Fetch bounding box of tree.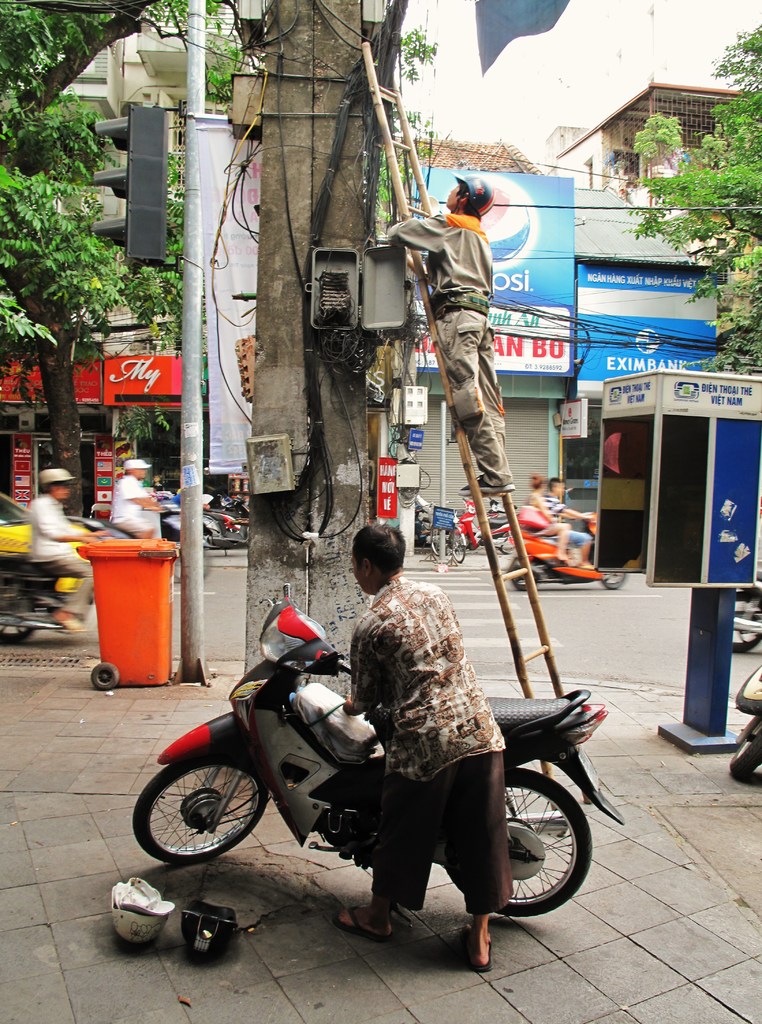
Bbox: 0:0:483:531.
